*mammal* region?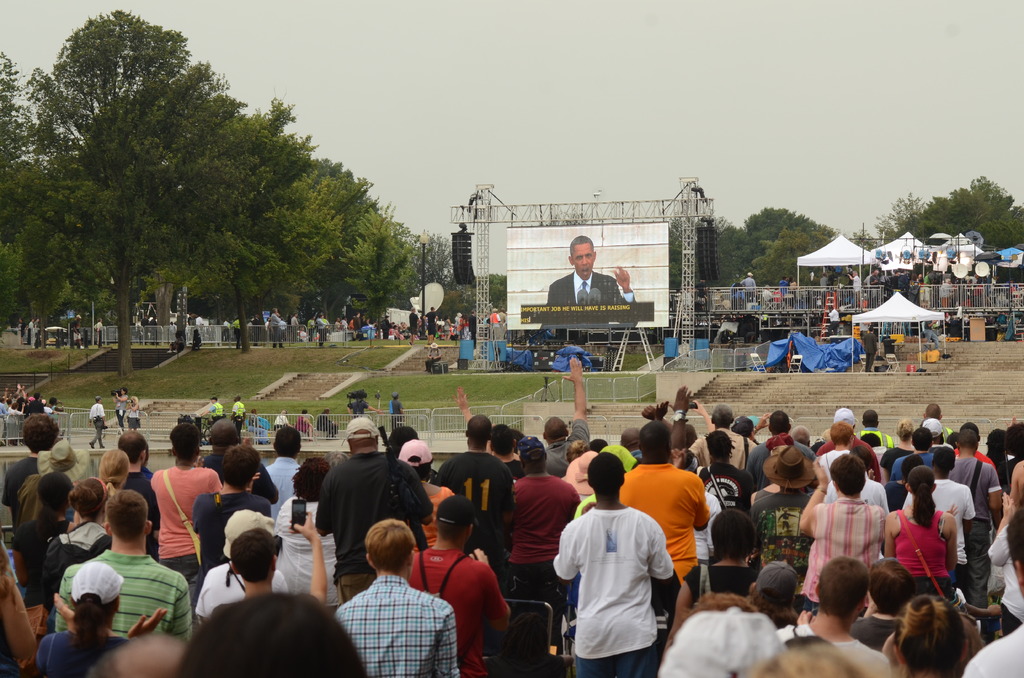
x1=264, y1=422, x2=305, y2=510
